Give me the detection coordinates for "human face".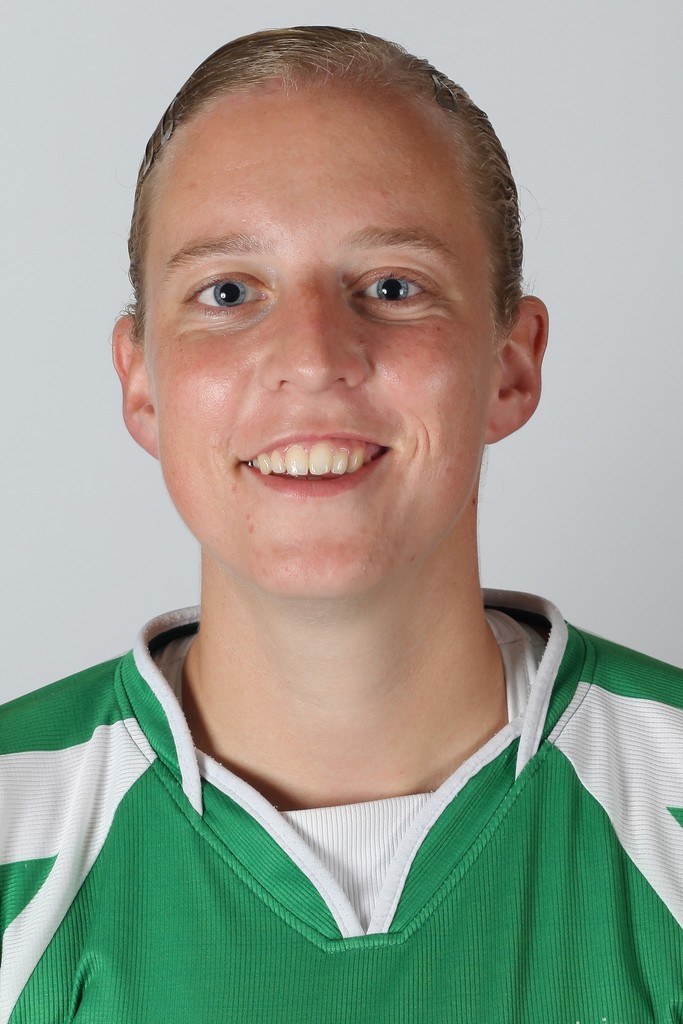
locate(147, 76, 496, 600).
